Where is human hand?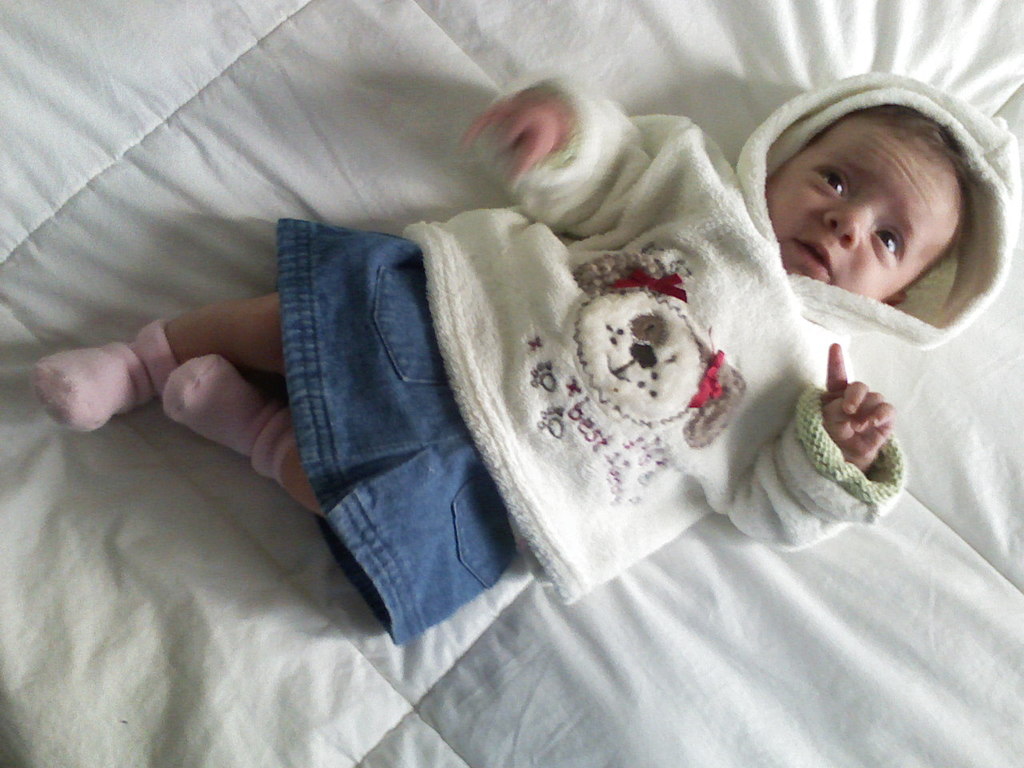
x1=828, y1=356, x2=906, y2=482.
